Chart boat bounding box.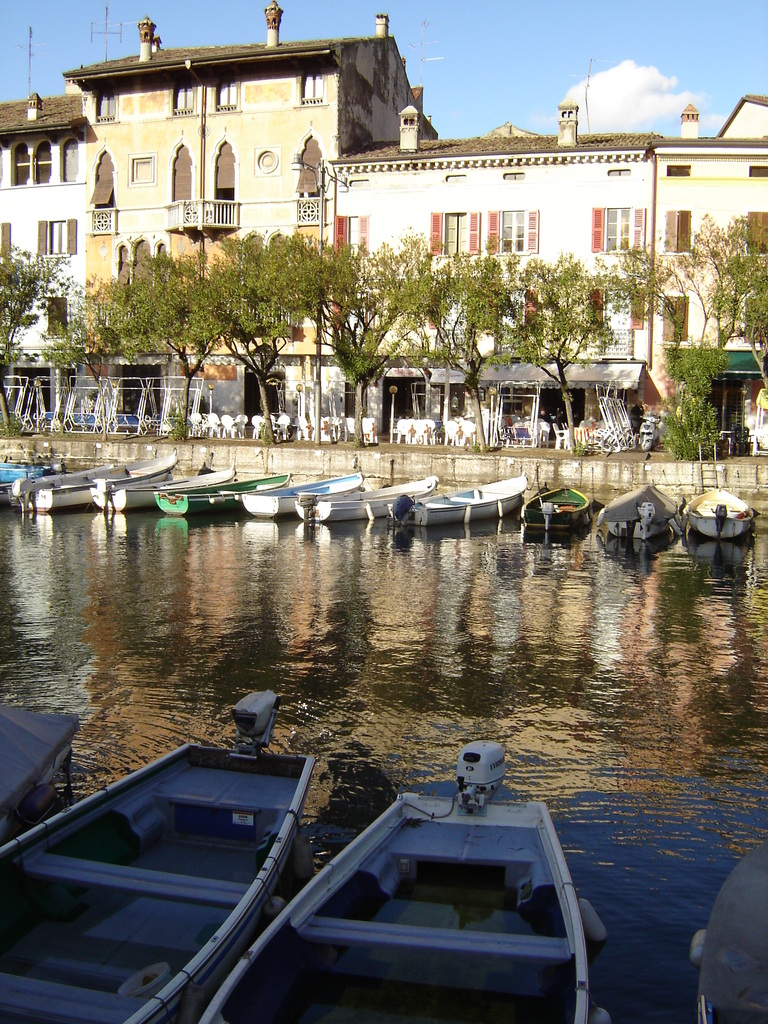
Charted: {"left": 245, "top": 474, "right": 360, "bottom": 517}.
